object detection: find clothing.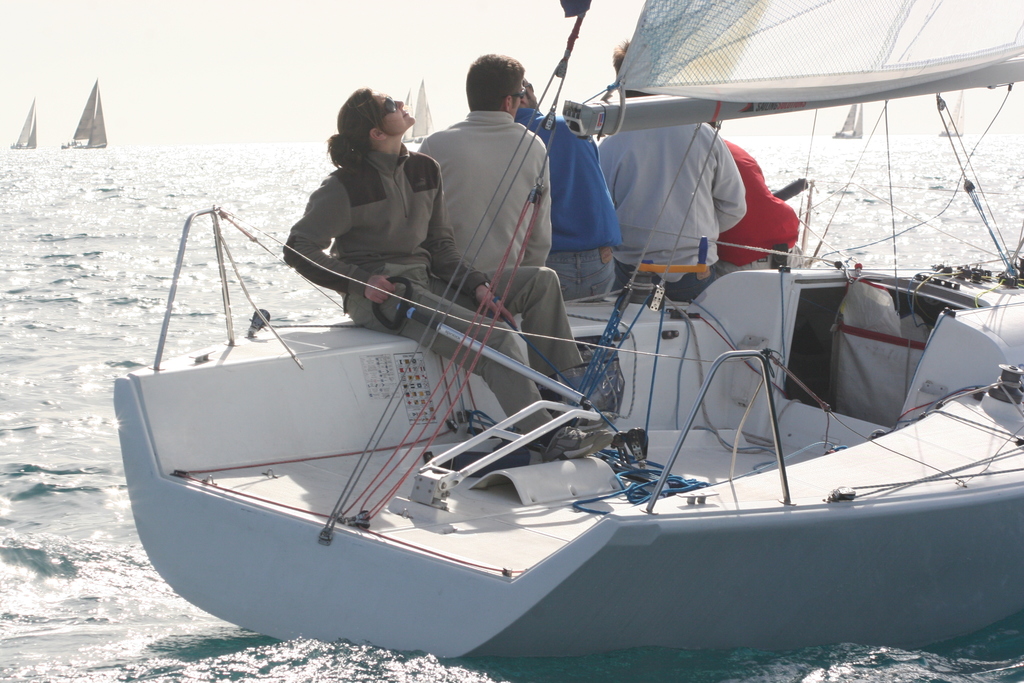
511 104 625 306.
